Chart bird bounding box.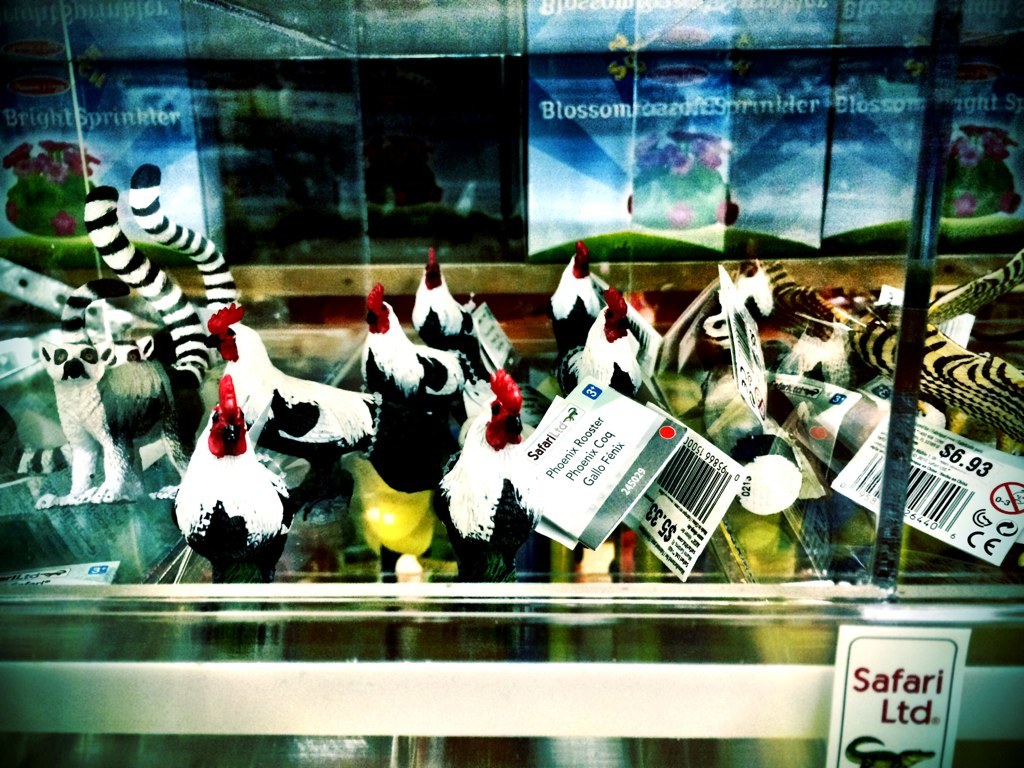
Charted: x1=555 y1=245 x2=644 y2=355.
